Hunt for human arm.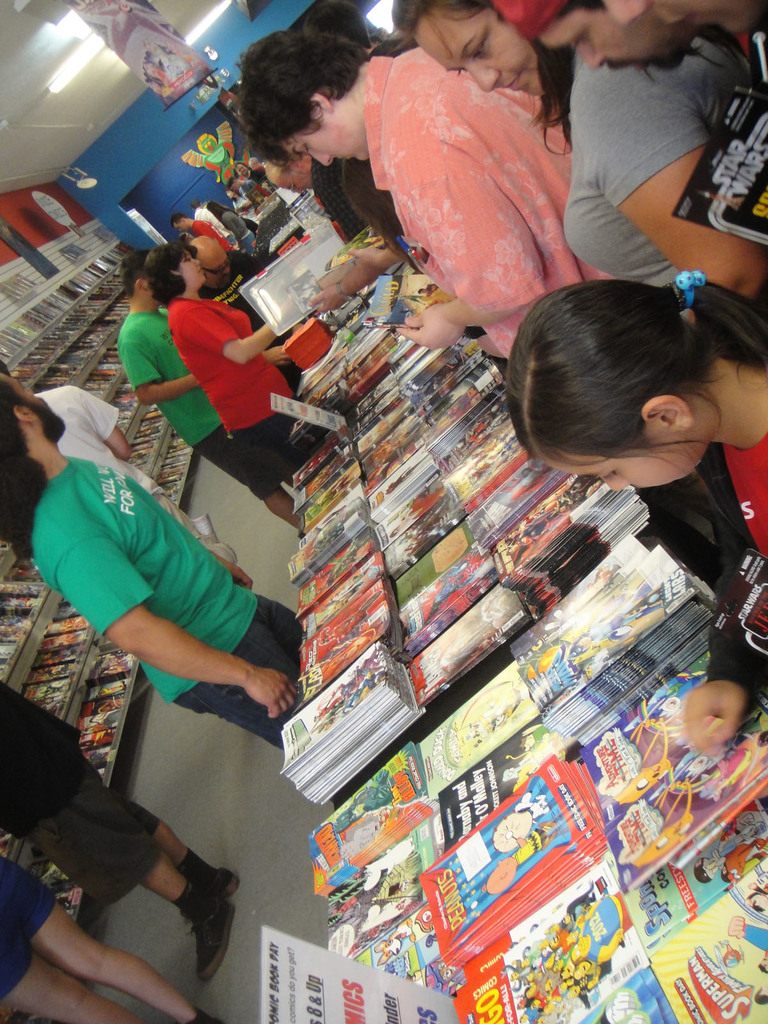
Hunted down at <box>682,554,767,755</box>.
